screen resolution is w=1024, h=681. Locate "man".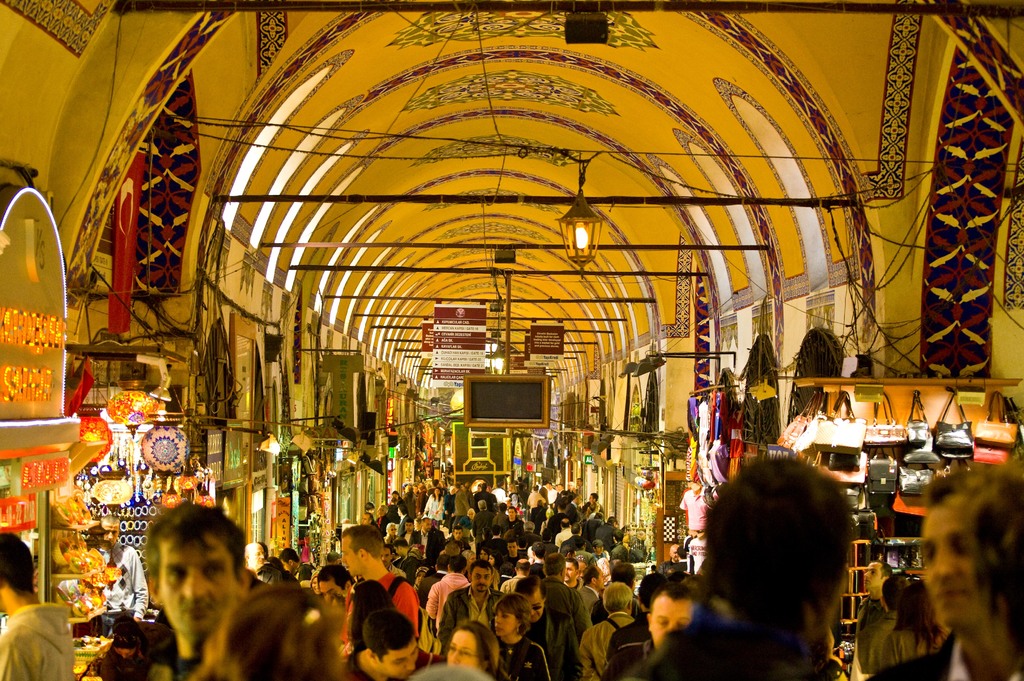
box(317, 566, 356, 604).
